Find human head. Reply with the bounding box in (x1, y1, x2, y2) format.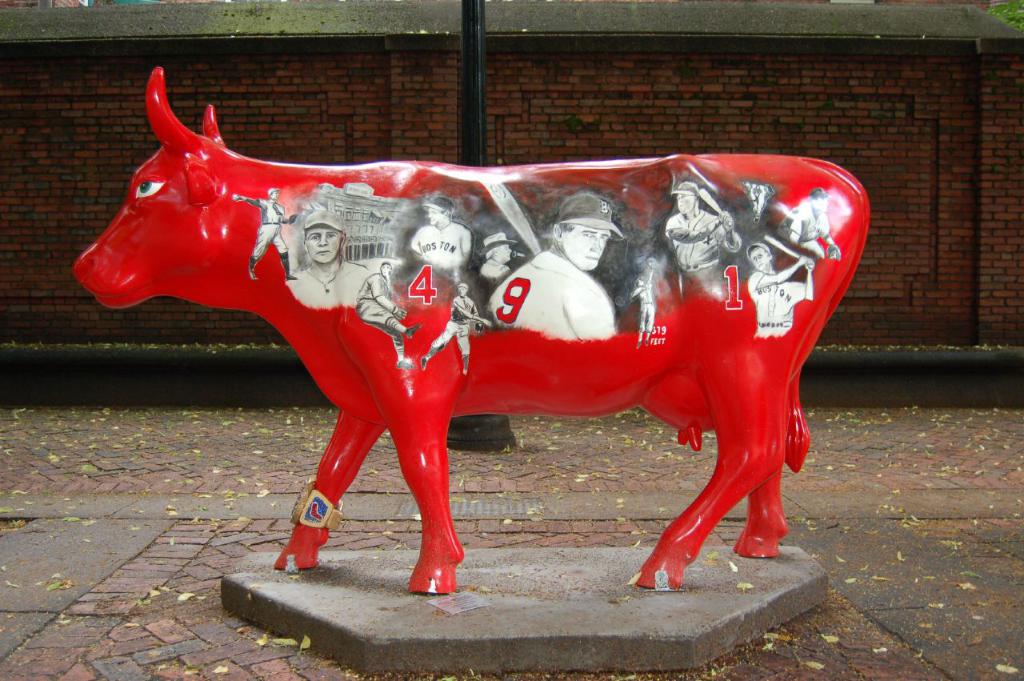
(671, 178, 699, 214).
